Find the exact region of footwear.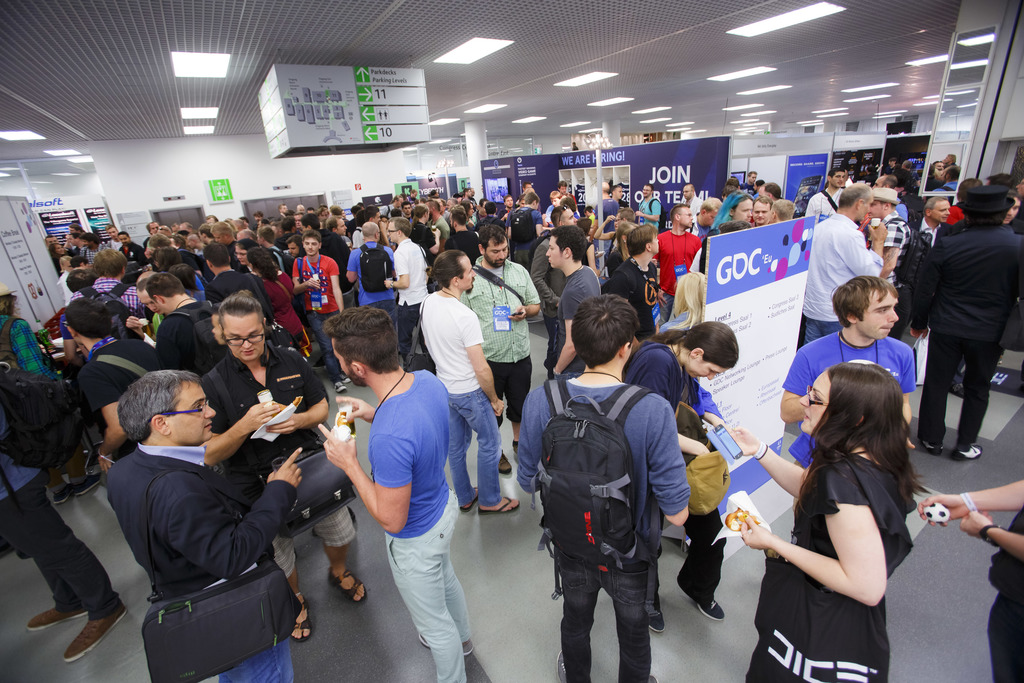
Exact region: 513, 443, 518, 465.
